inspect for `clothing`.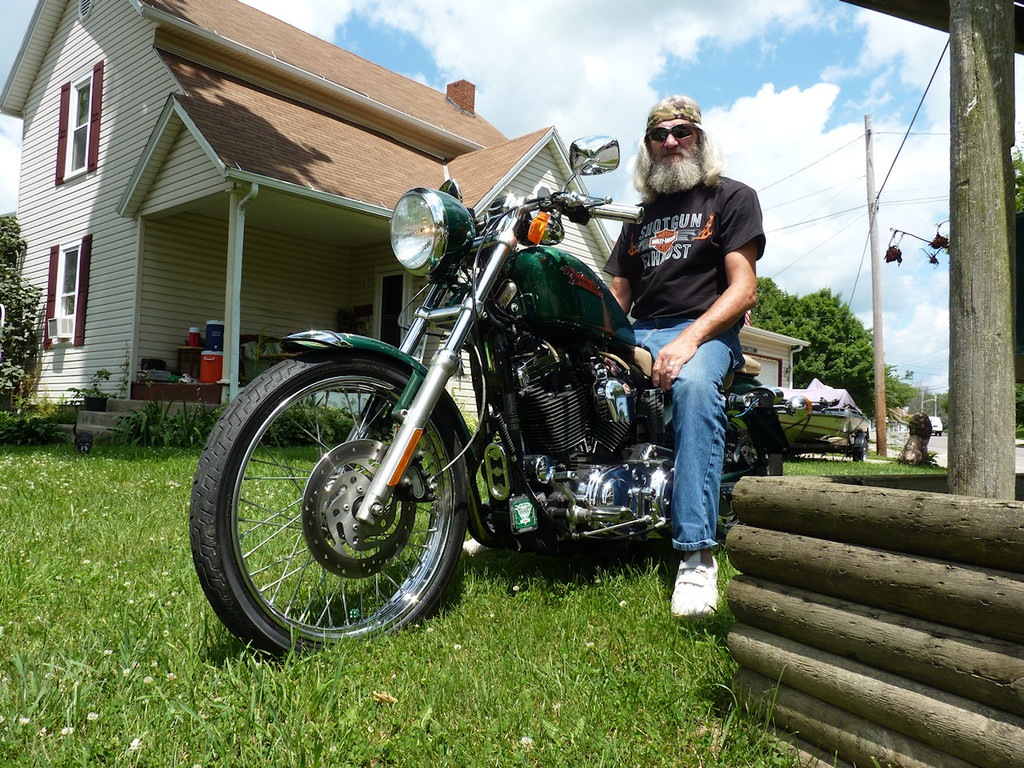
Inspection: region(606, 175, 766, 540).
